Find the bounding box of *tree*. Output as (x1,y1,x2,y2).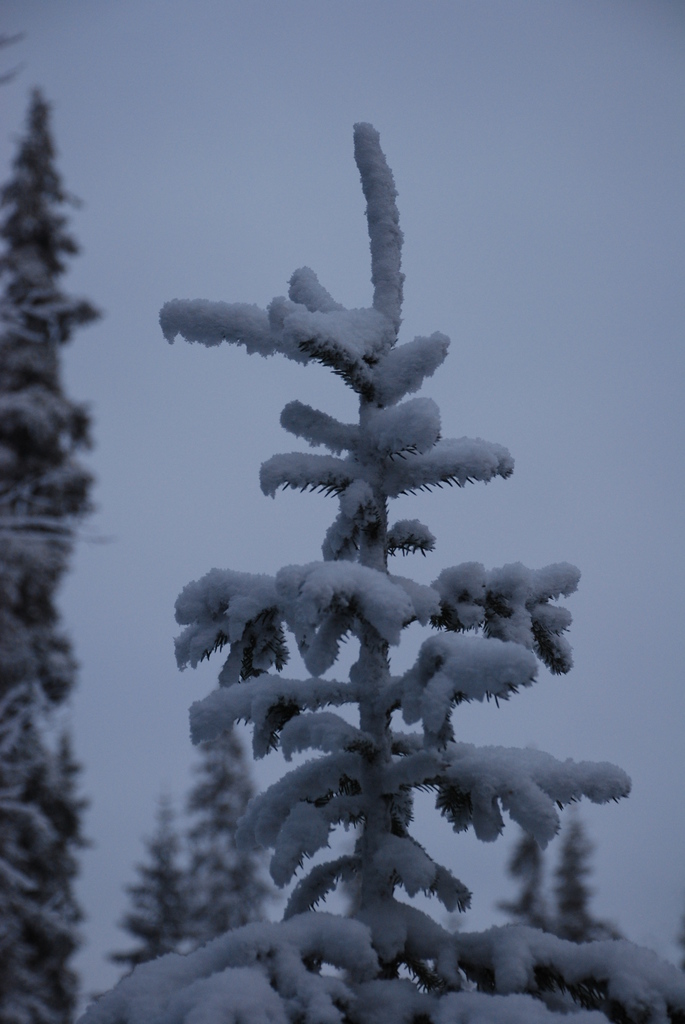
(0,1,31,106).
